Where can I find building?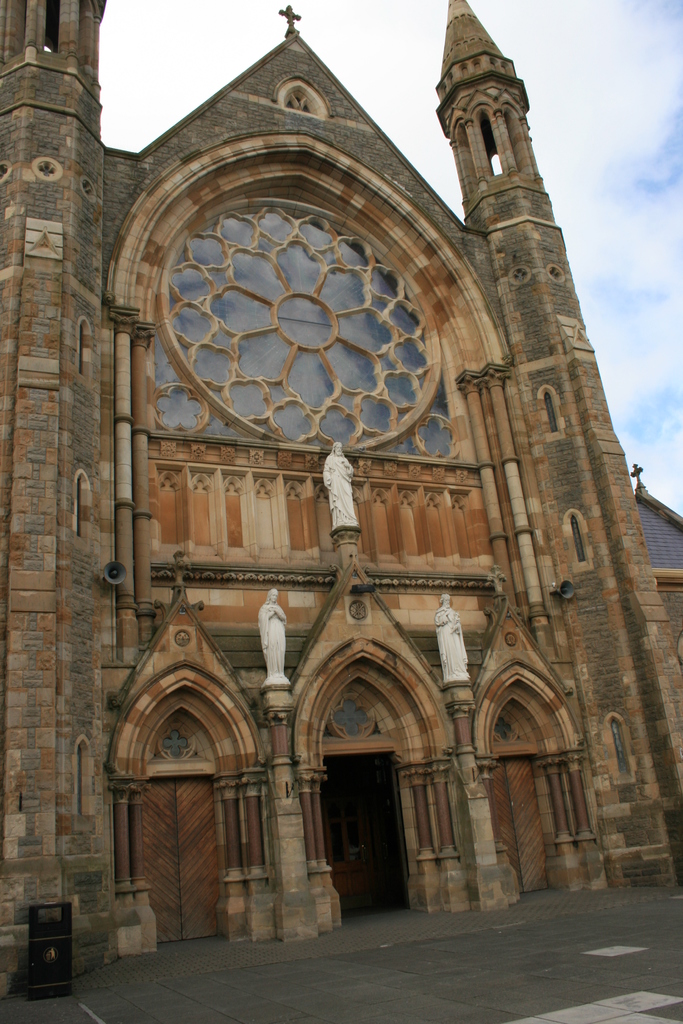
You can find it at [left=0, top=0, right=682, bottom=996].
